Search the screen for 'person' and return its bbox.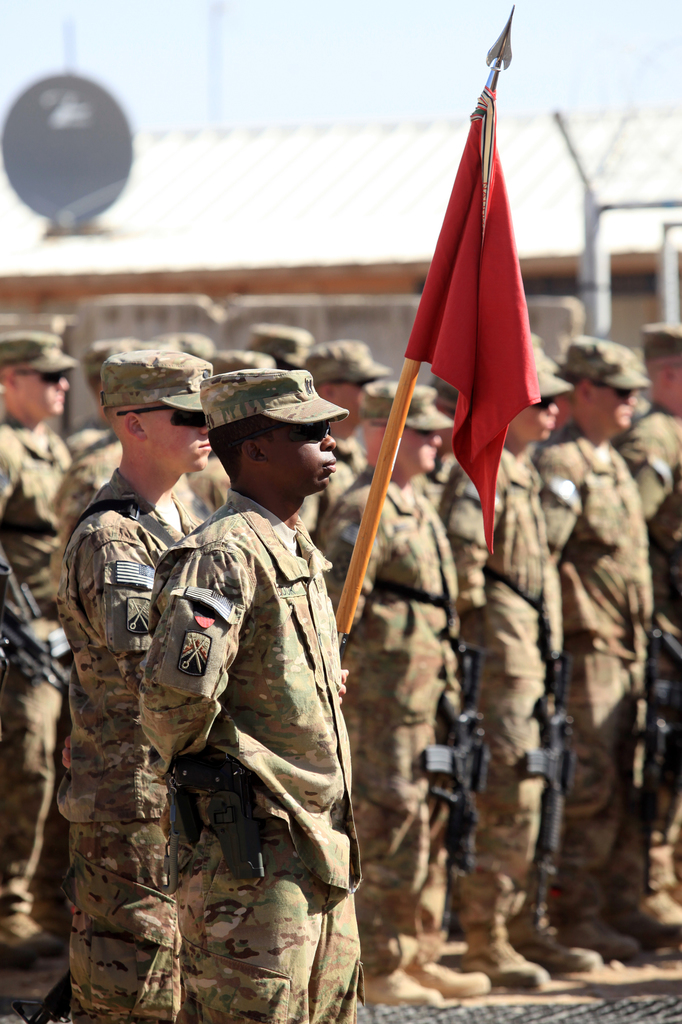
Found: (x1=614, y1=316, x2=681, y2=938).
